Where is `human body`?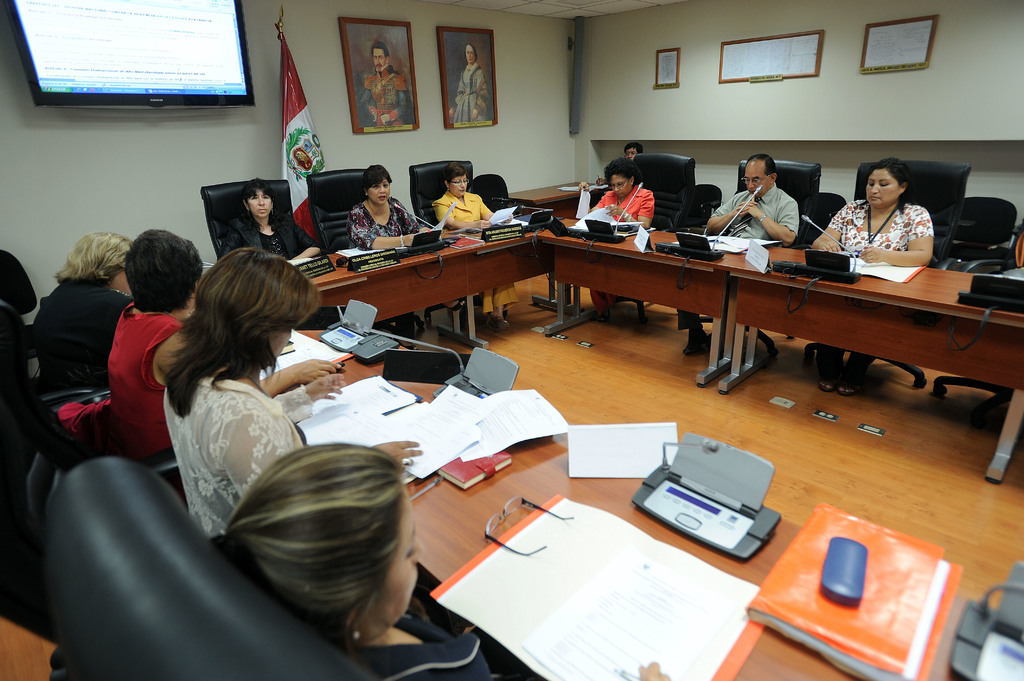
{"left": 428, "top": 152, "right": 511, "bottom": 249}.
